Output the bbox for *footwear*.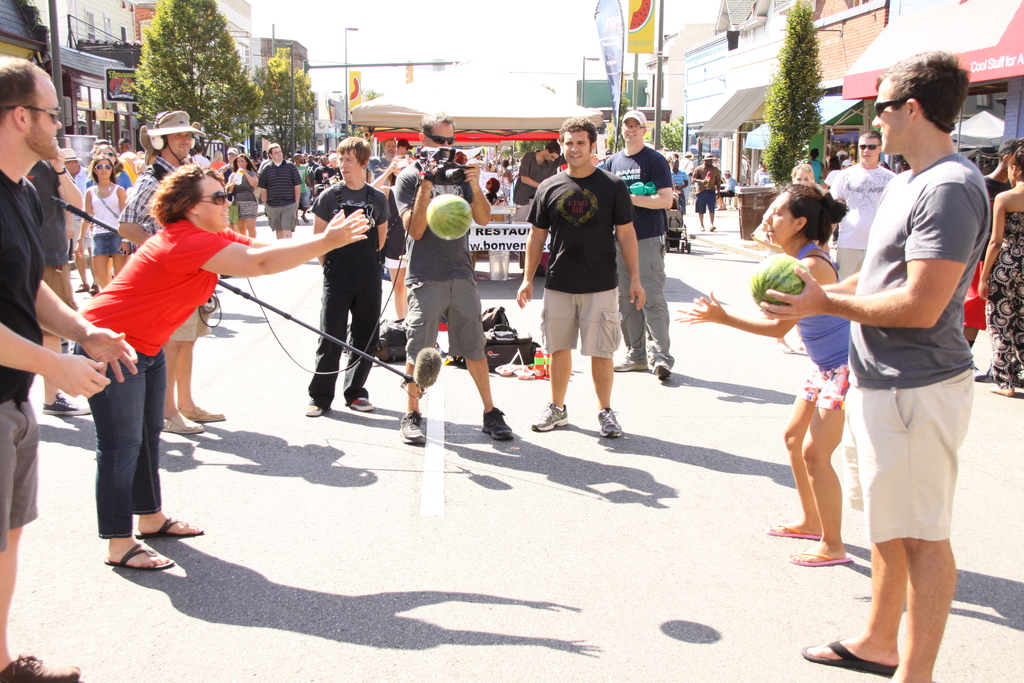
(989, 386, 1015, 399).
